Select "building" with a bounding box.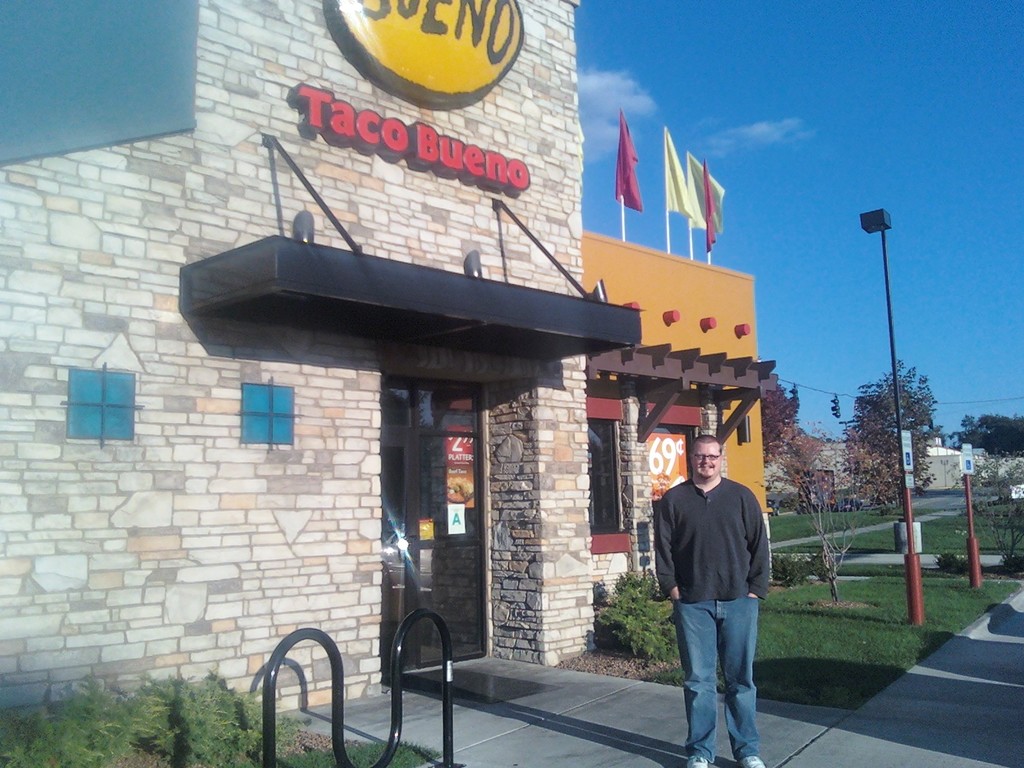
box=[0, 0, 766, 719].
